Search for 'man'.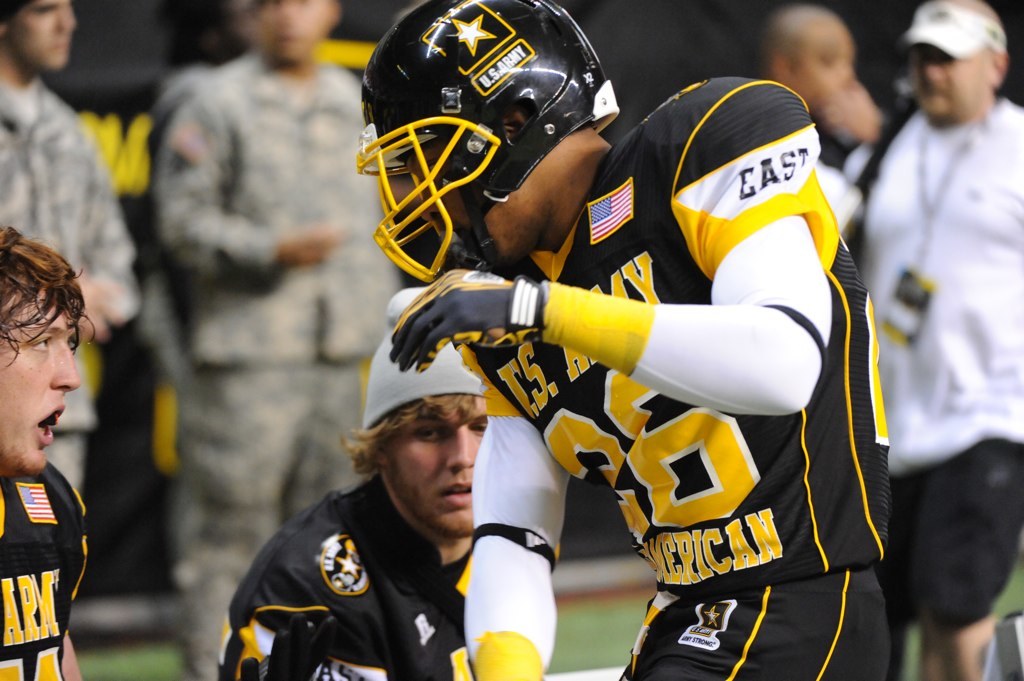
Found at [0, 226, 90, 680].
